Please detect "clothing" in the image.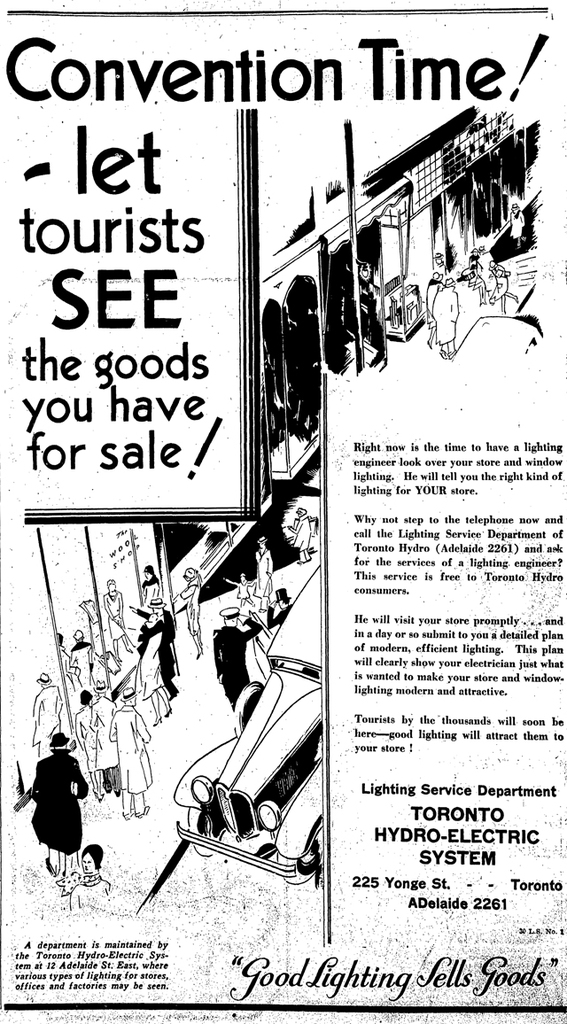
box(290, 516, 313, 553).
